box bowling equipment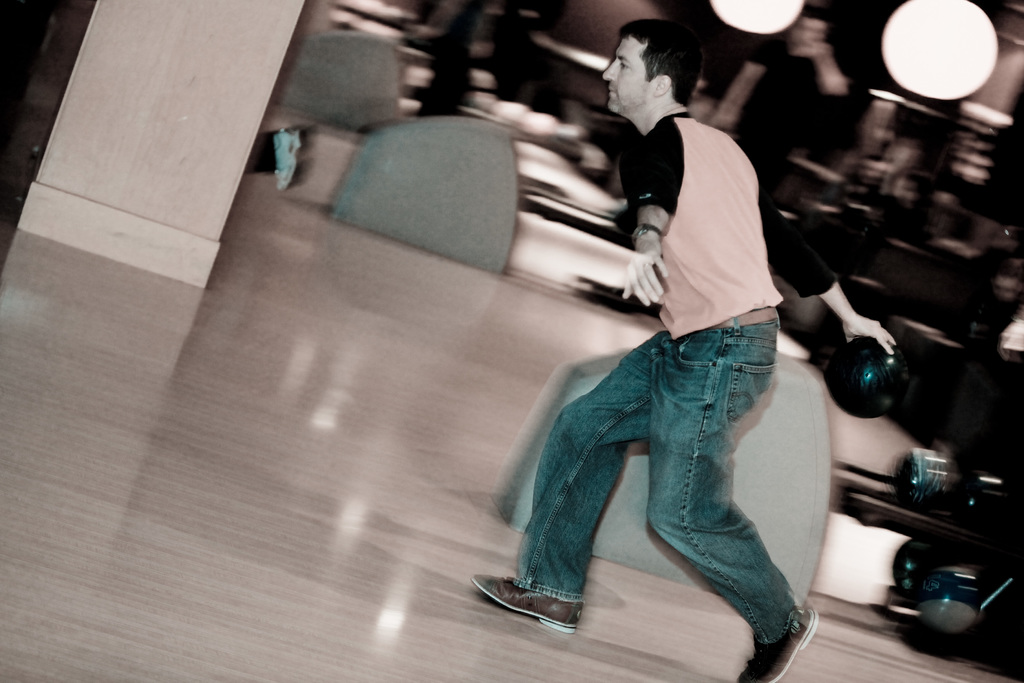
328/118/660/309
